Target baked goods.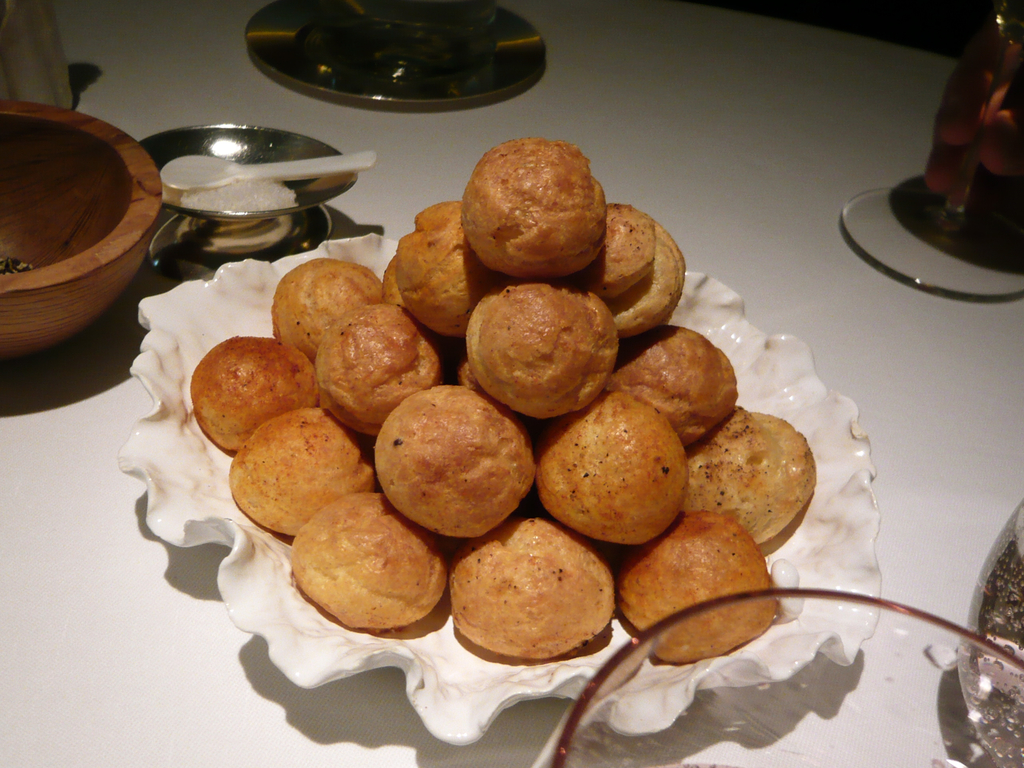
Target region: bbox(583, 206, 657, 300).
